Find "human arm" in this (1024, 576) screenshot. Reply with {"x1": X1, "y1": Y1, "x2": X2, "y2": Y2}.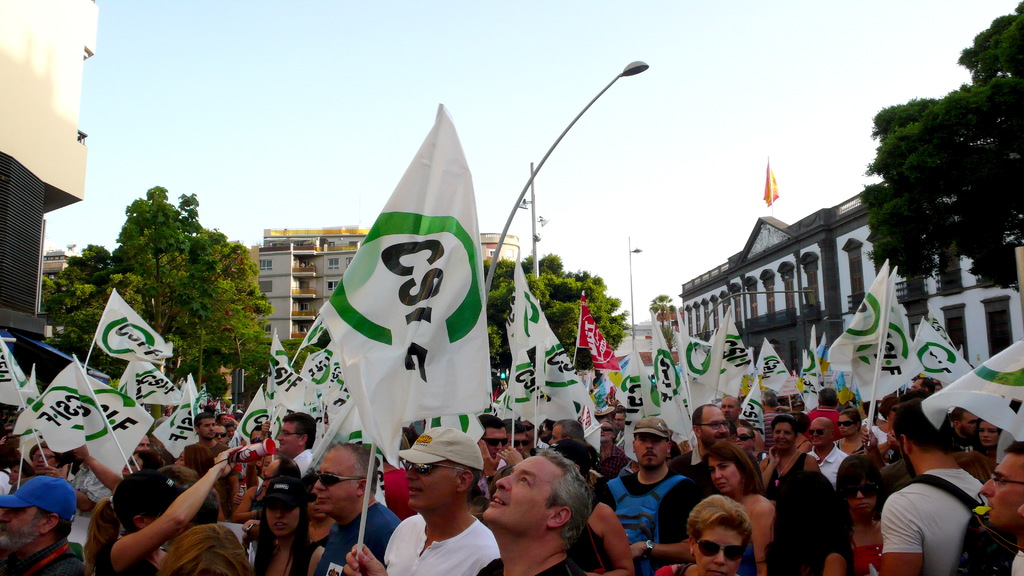
{"x1": 242, "y1": 419, "x2": 271, "y2": 493}.
